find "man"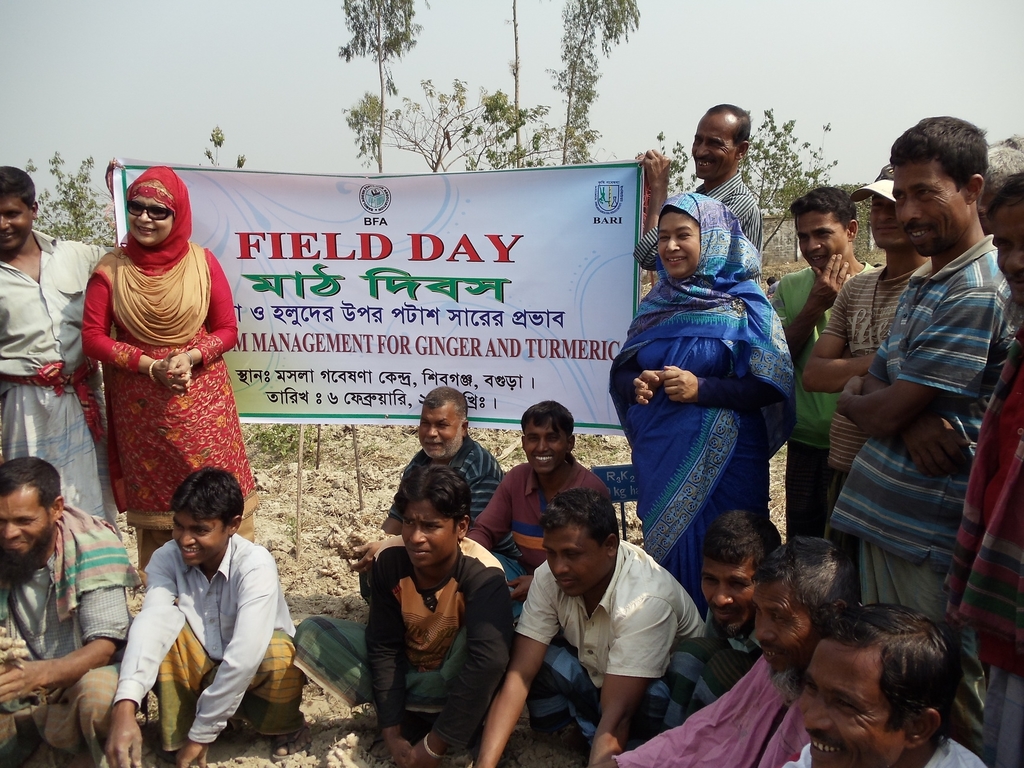
bbox=[344, 388, 502, 600]
